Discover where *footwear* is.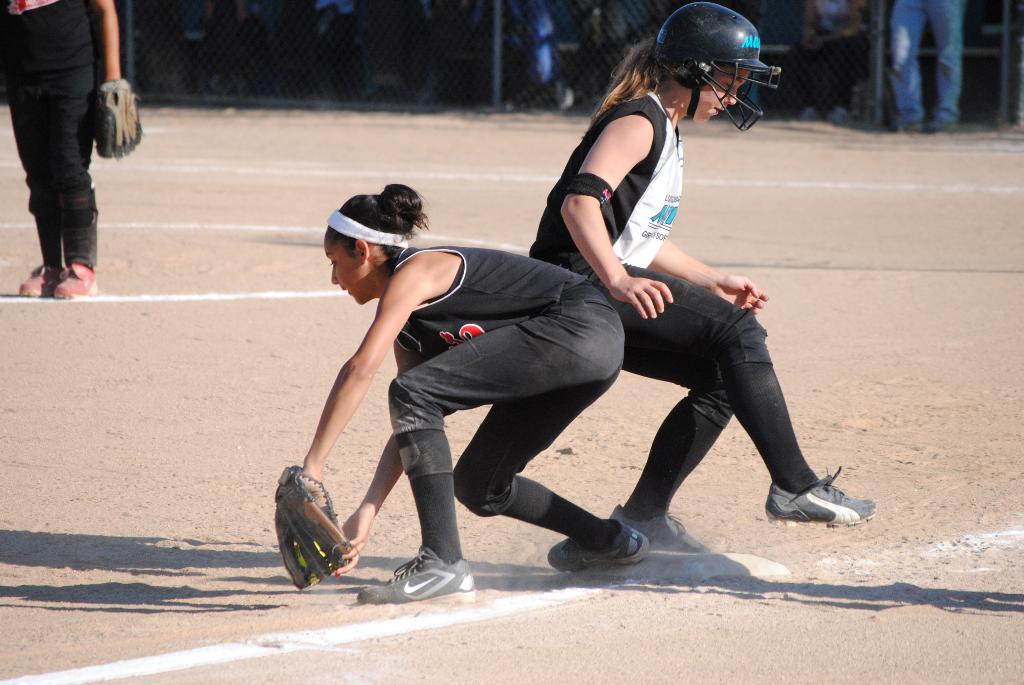
Discovered at 605:501:712:554.
